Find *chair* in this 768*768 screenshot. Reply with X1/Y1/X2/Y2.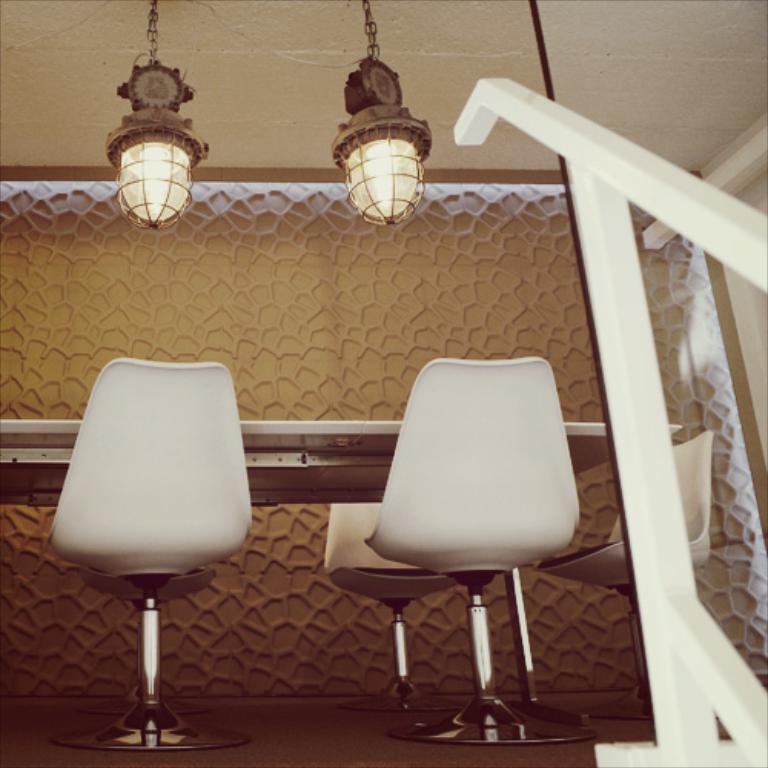
361/352/579/745.
